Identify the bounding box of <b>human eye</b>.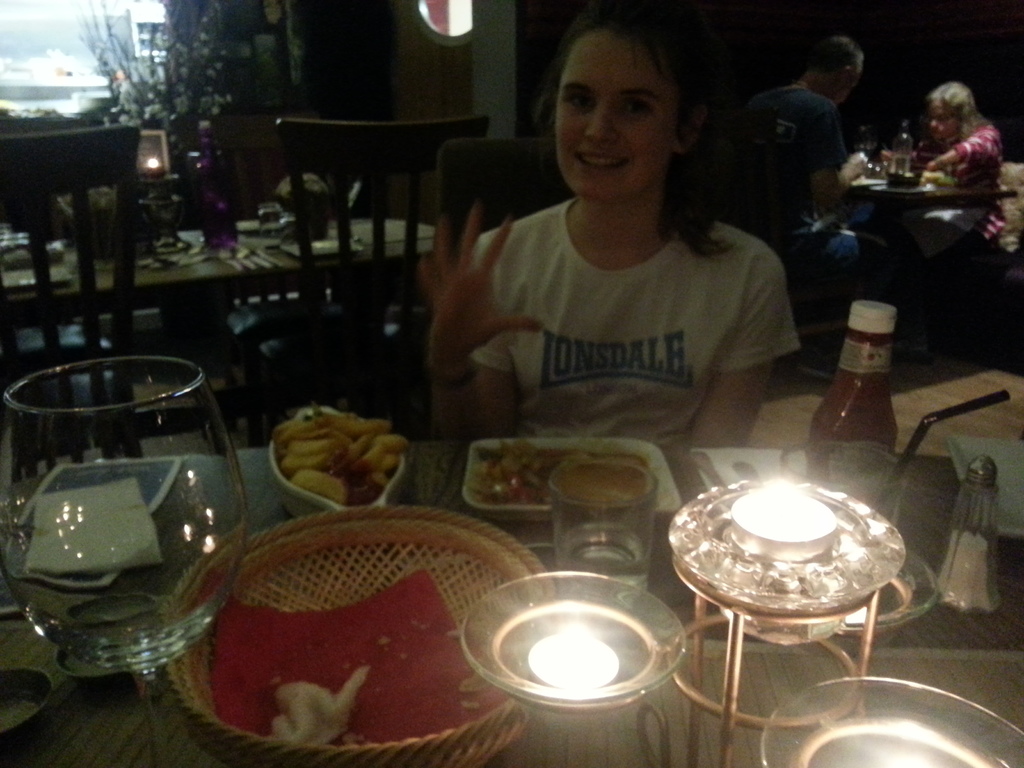
615/98/661/119.
